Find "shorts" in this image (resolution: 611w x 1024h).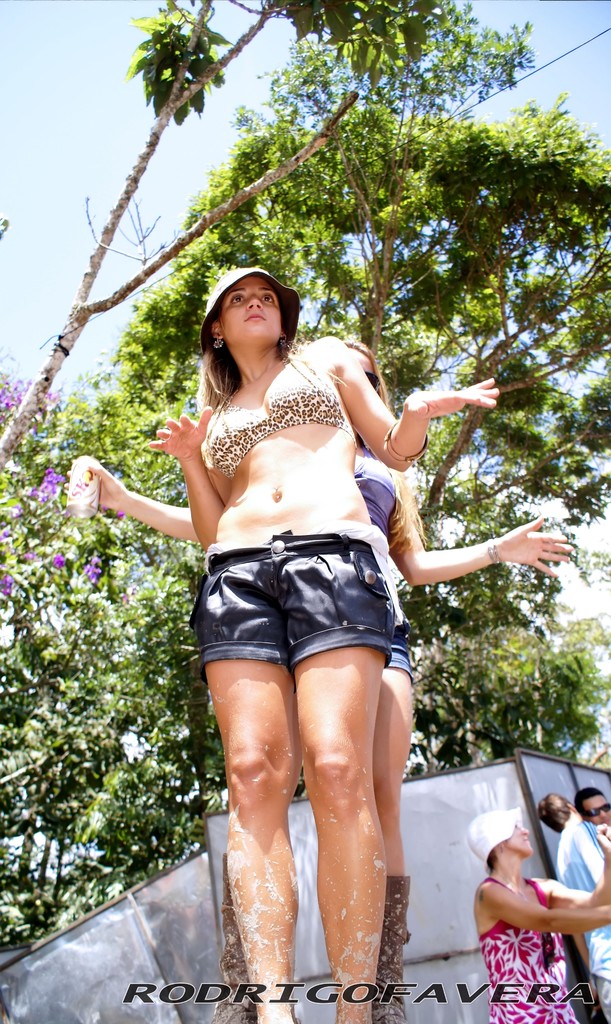
l=192, t=560, r=409, b=662.
